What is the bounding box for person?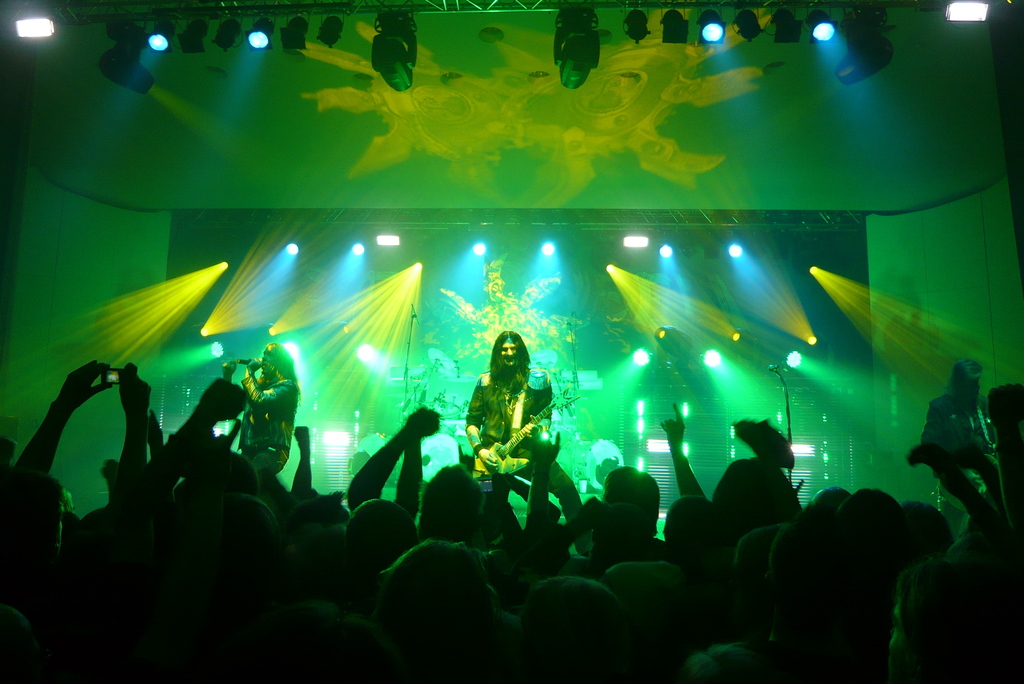
locate(921, 355, 996, 540).
